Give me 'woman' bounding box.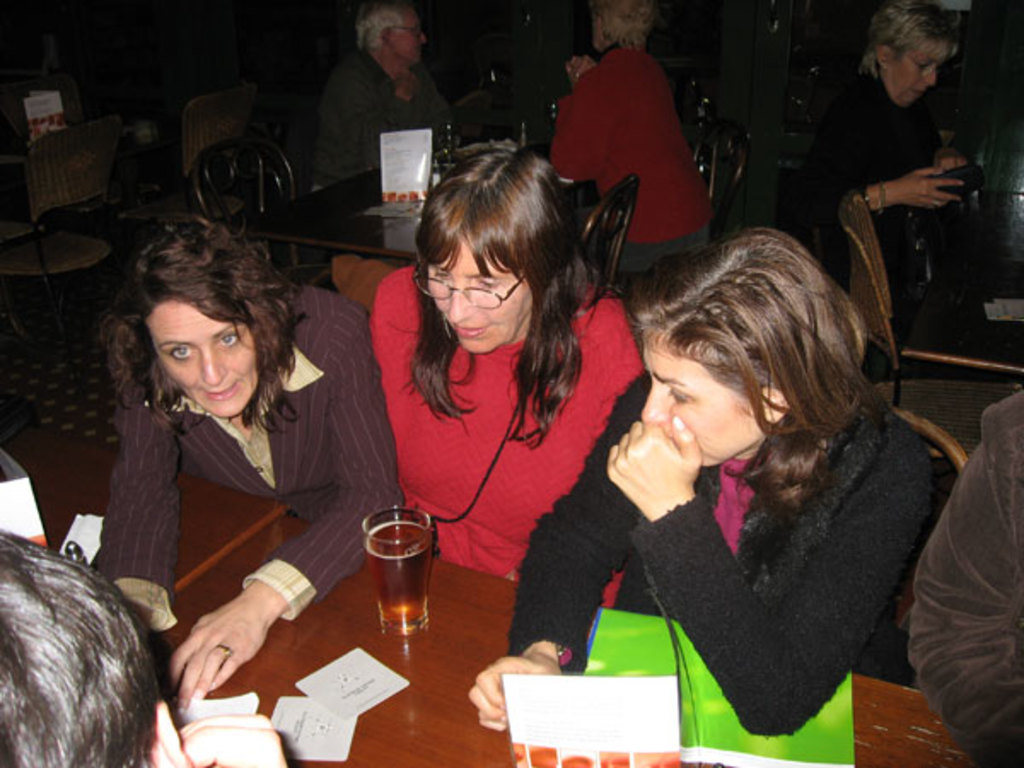
<bbox>94, 213, 410, 700</bbox>.
